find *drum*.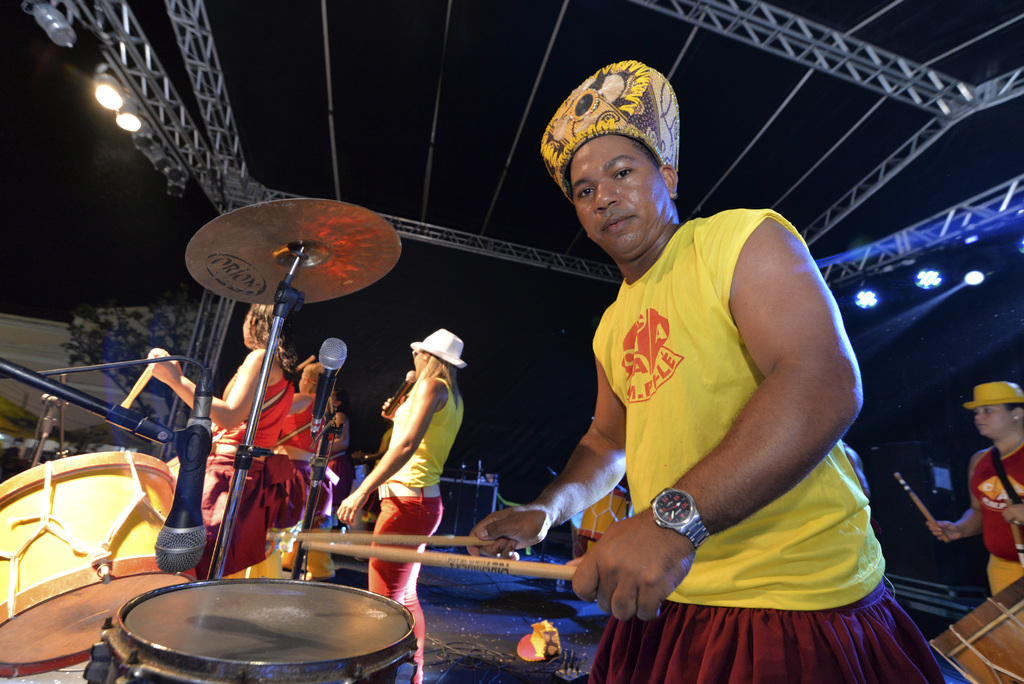
929 574 1023 683.
